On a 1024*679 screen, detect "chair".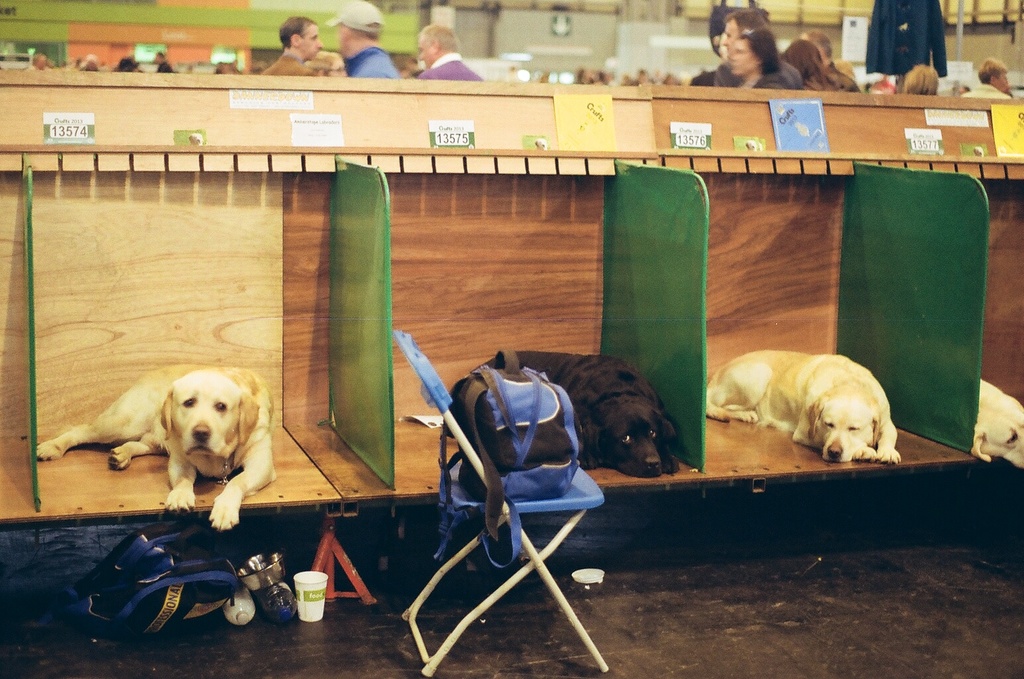
box=[389, 330, 610, 675].
